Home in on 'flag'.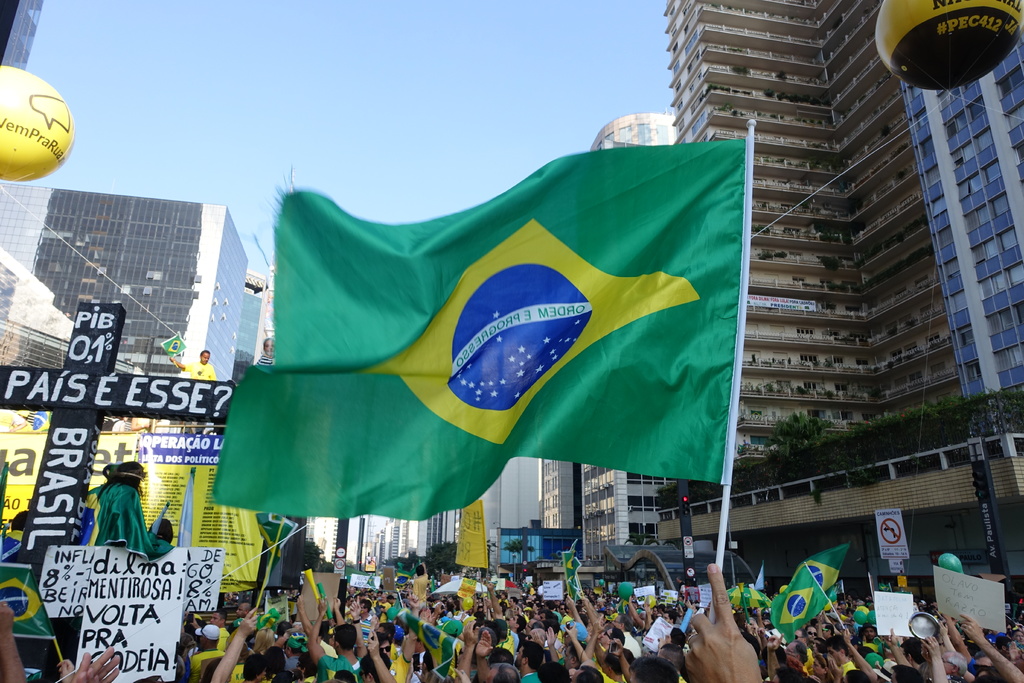
Homed in at box(301, 573, 332, 625).
